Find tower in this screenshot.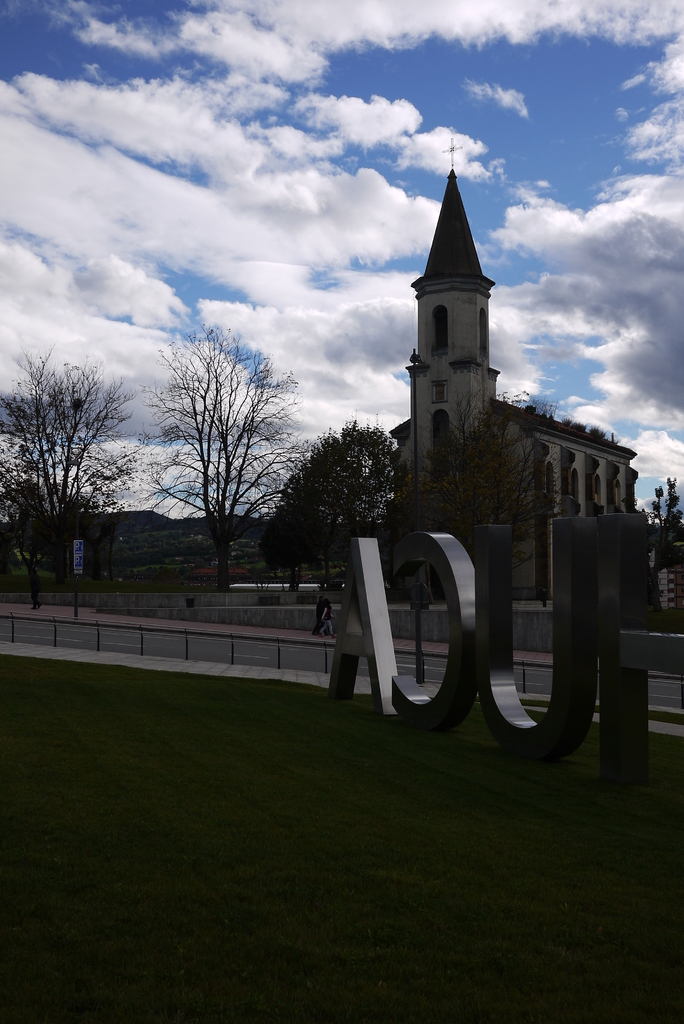
The bounding box for tower is {"x1": 381, "y1": 131, "x2": 637, "y2": 594}.
